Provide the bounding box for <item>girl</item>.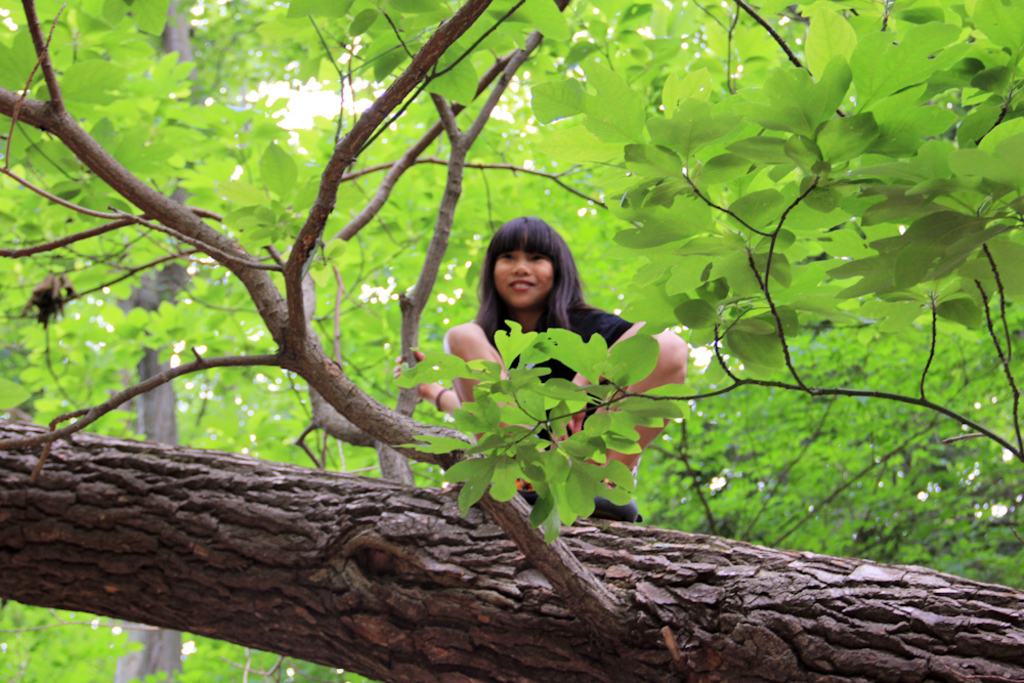
bbox=[396, 216, 693, 522].
